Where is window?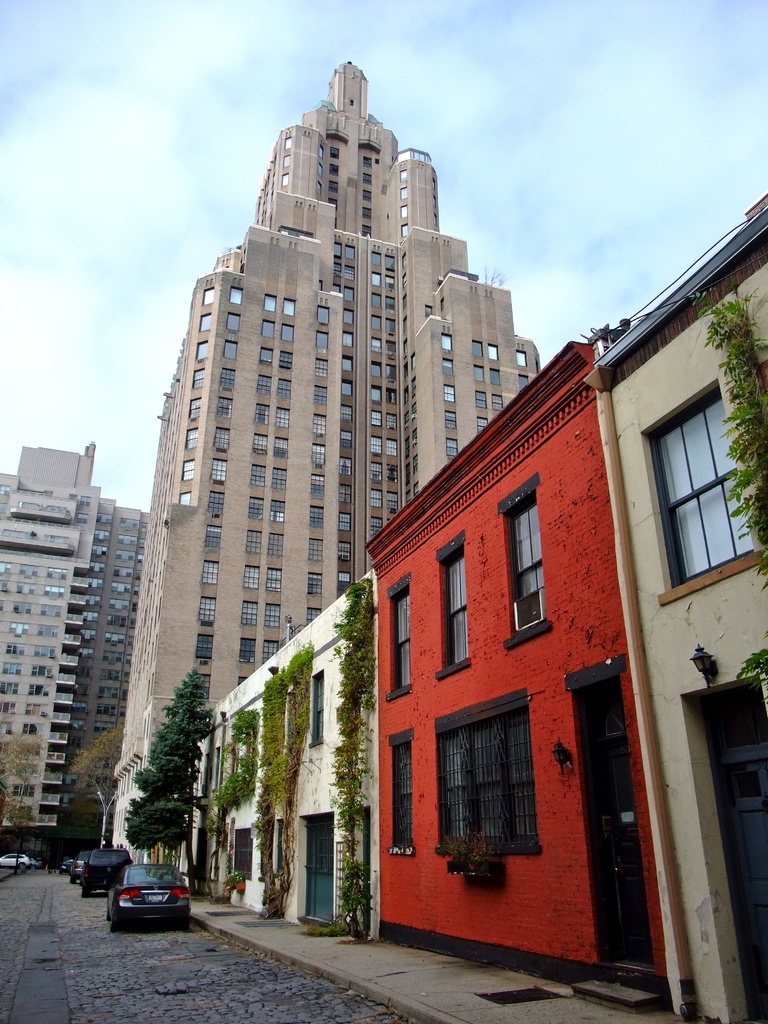
<box>269,532,281,559</box>.
